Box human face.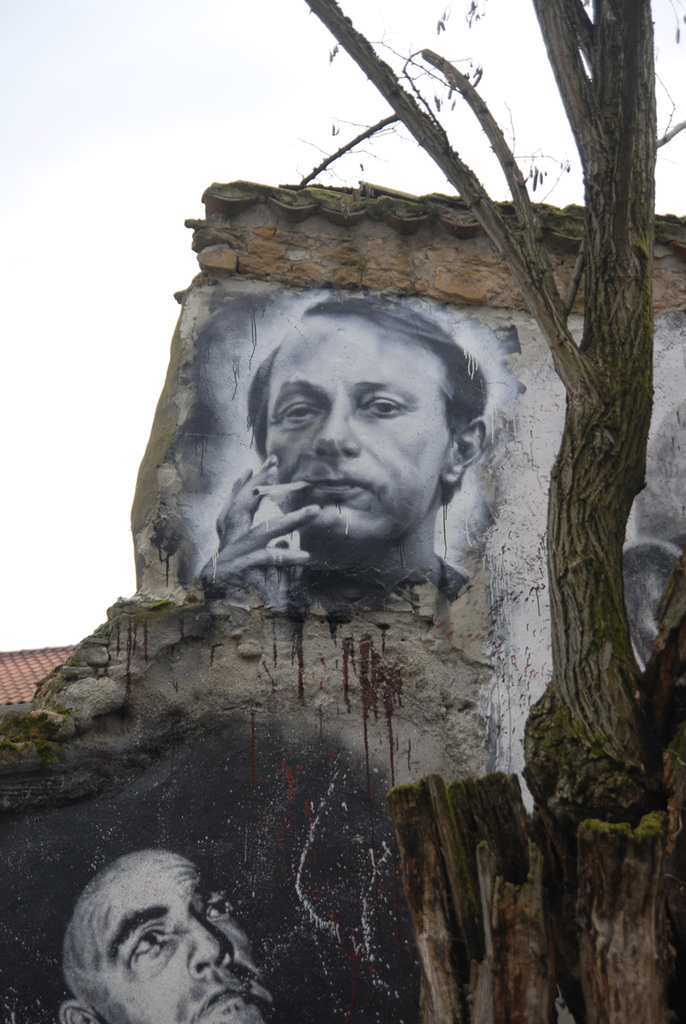
<bbox>63, 855, 282, 1023</bbox>.
